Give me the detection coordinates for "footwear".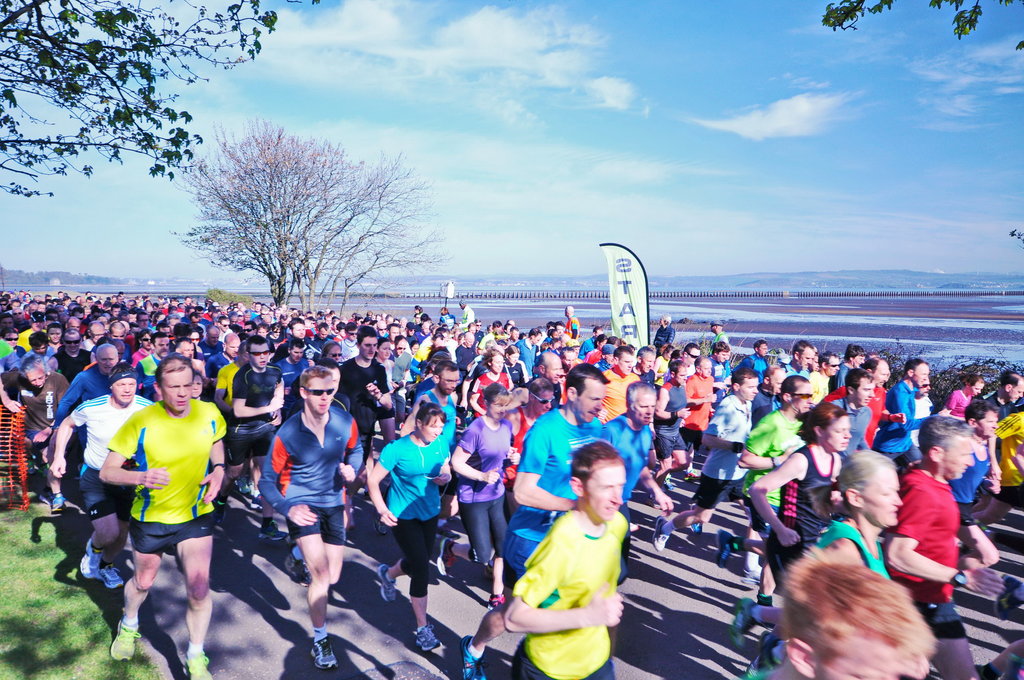
box=[649, 516, 670, 556].
